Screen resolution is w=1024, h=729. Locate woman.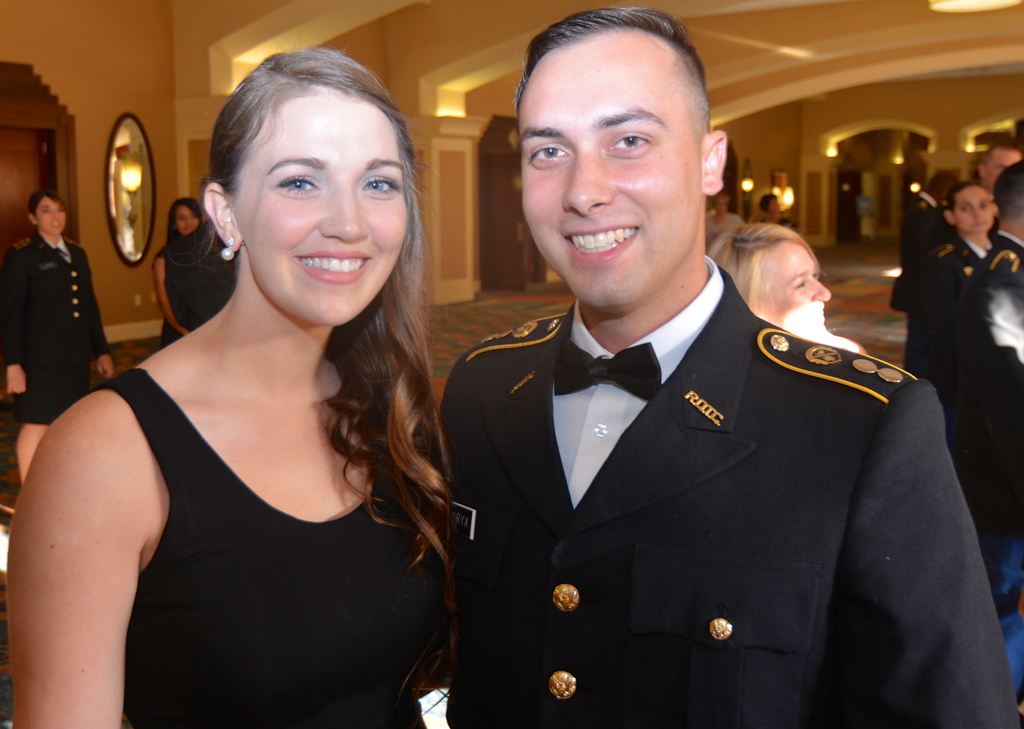
706, 220, 867, 358.
